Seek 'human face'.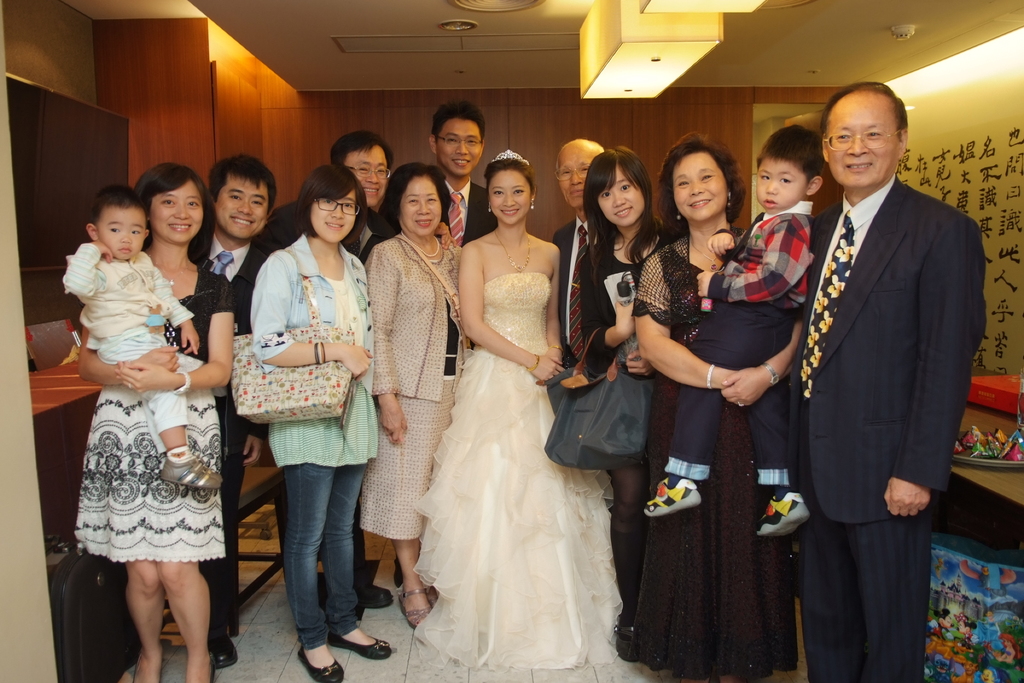
437/115/481/176.
